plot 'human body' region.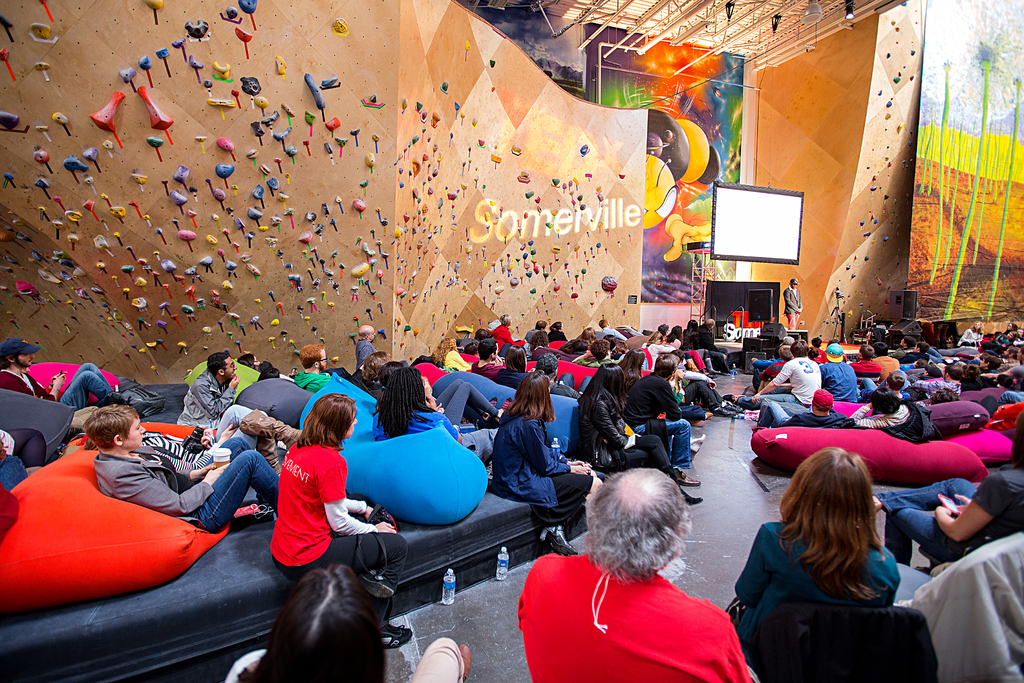
Plotted at 783,286,804,331.
